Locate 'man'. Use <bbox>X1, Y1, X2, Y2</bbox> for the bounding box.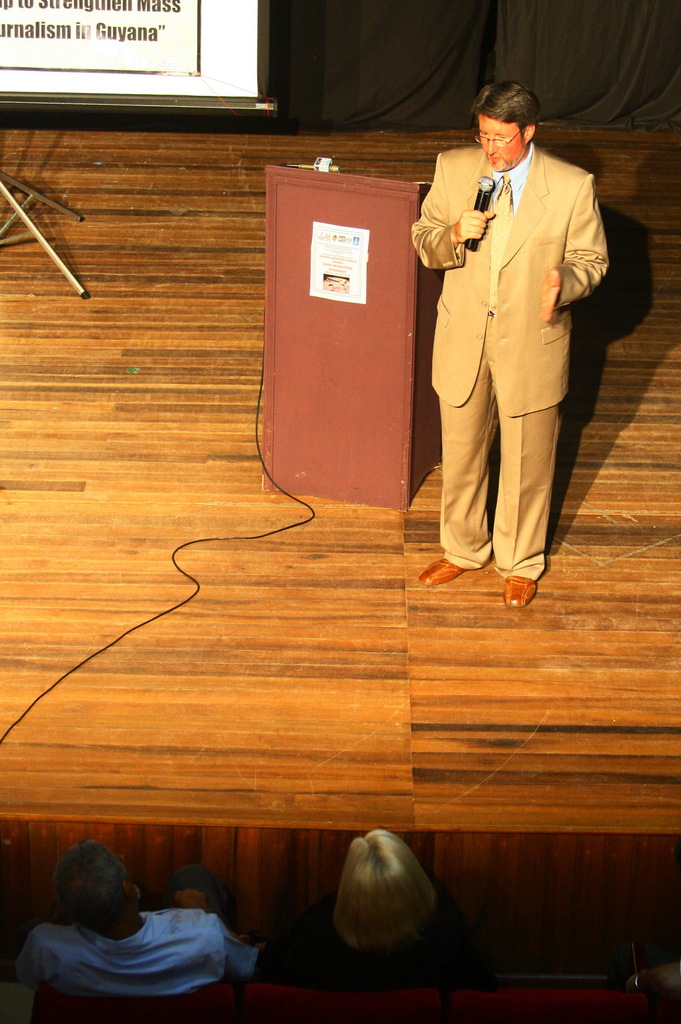
<bbox>14, 831, 264, 1007</bbox>.
